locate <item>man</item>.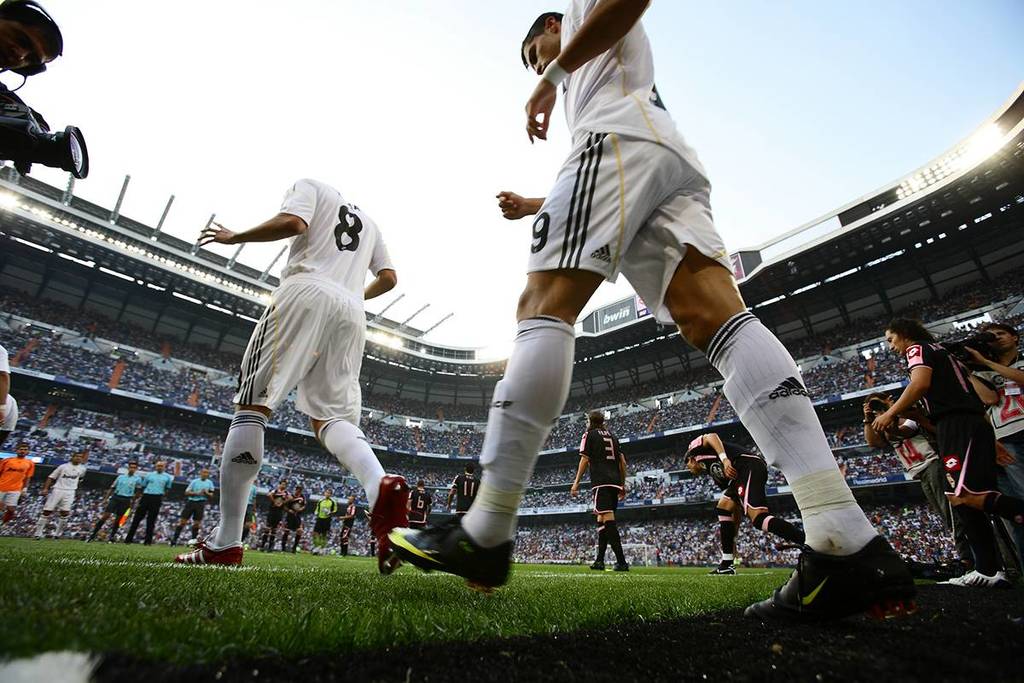
Bounding box: BBox(241, 484, 255, 537).
